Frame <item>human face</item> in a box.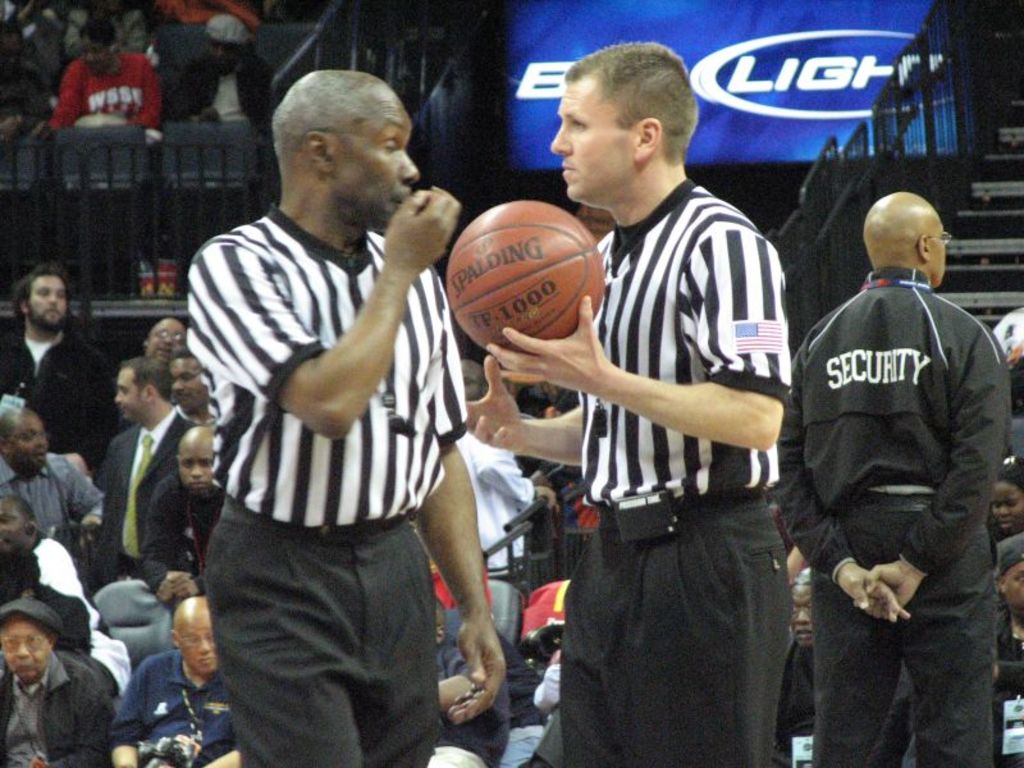
BBox(0, 113, 23, 134).
